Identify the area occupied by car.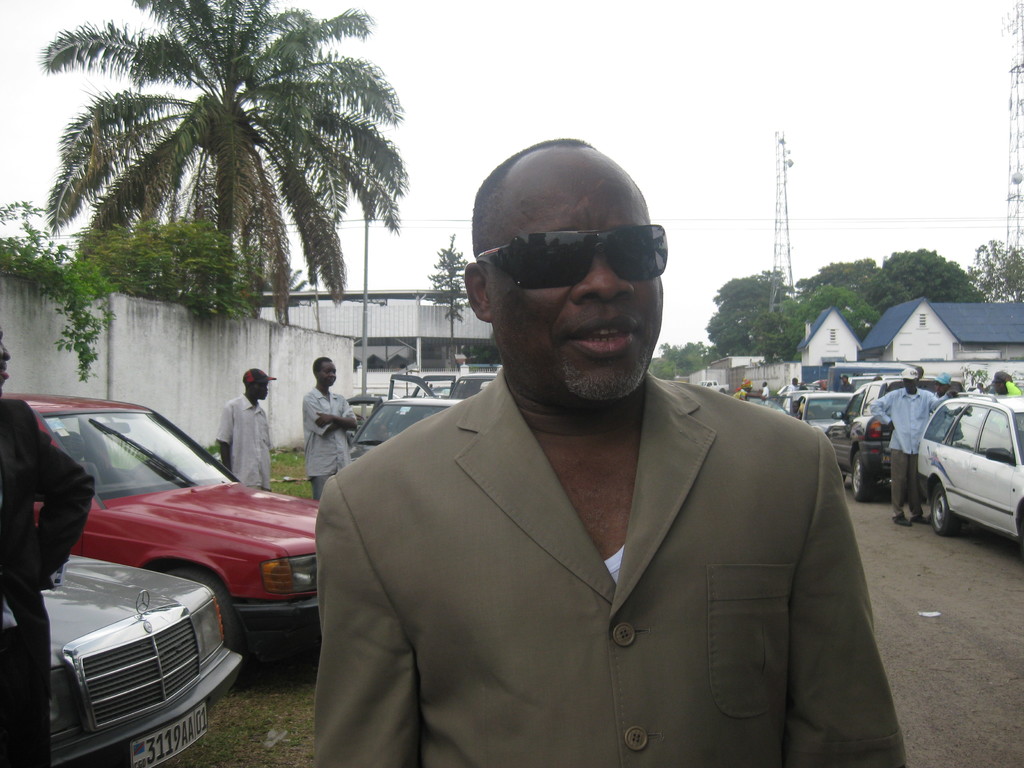
Area: 698 379 730 395.
